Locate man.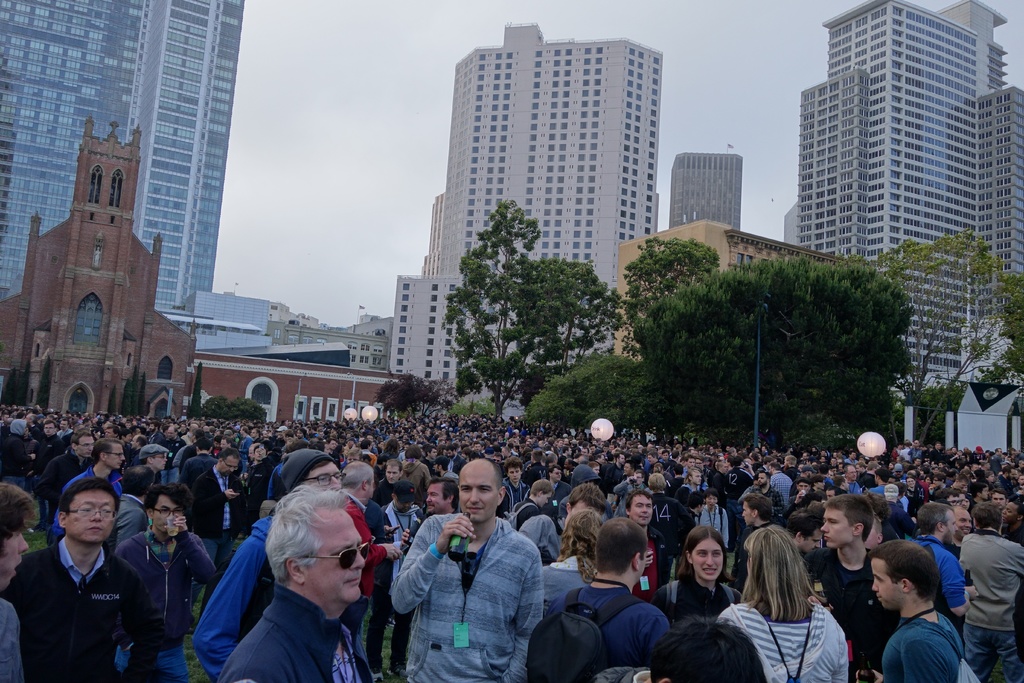
Bounding box: (x1=969, y1=466, x2=974, y2=477).
